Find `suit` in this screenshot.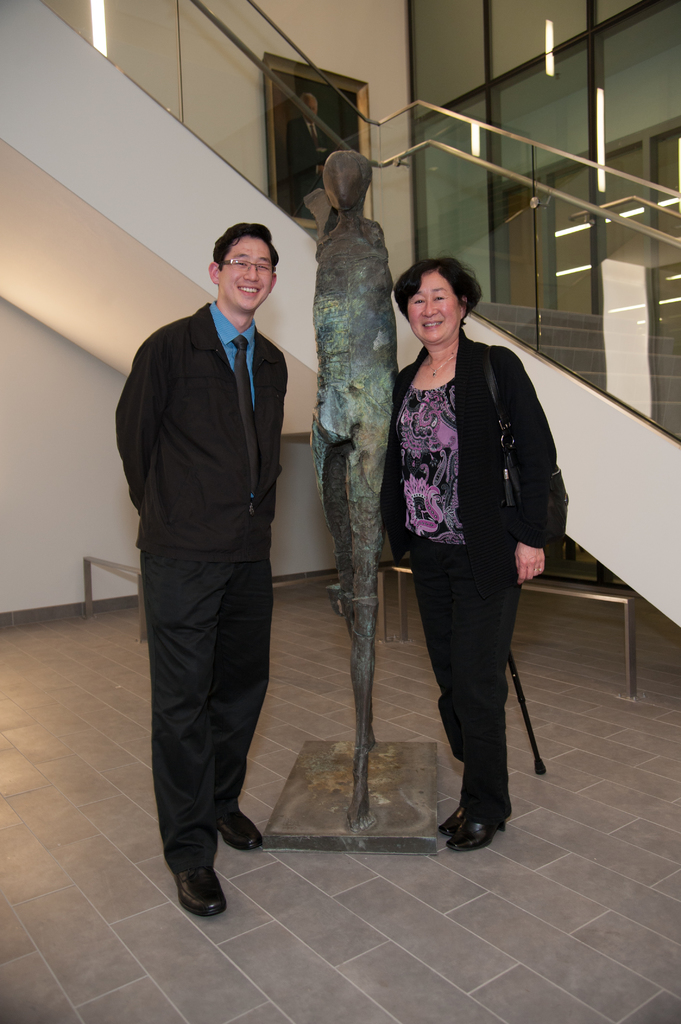
The bounding box for `suit` is l=125, t=204, r=311, b=951.
